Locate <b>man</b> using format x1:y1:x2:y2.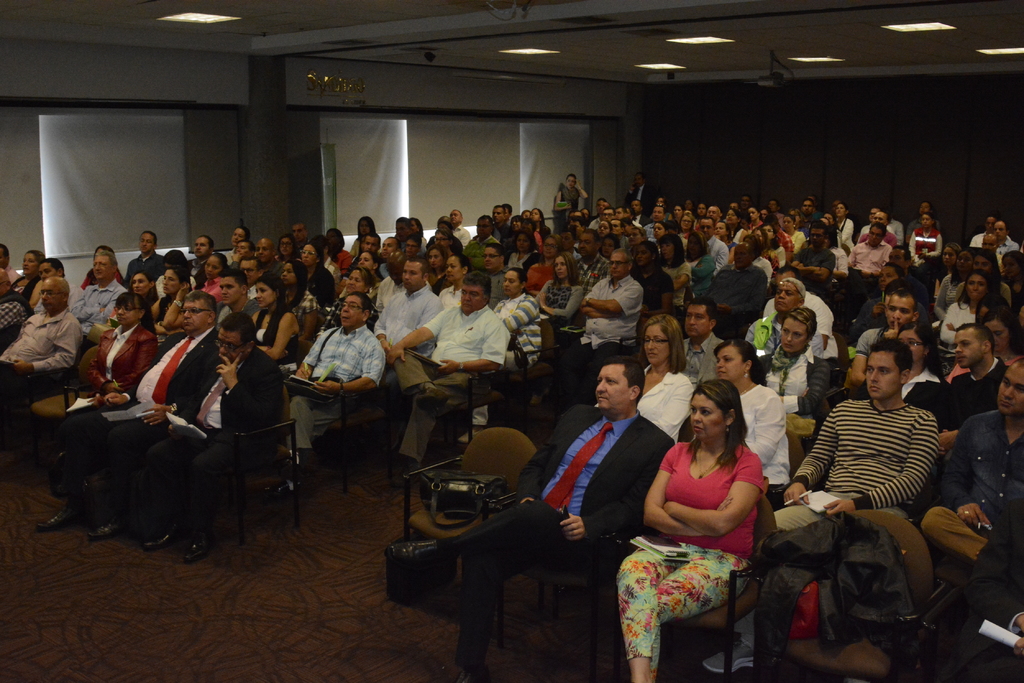
840:227:885:295.
